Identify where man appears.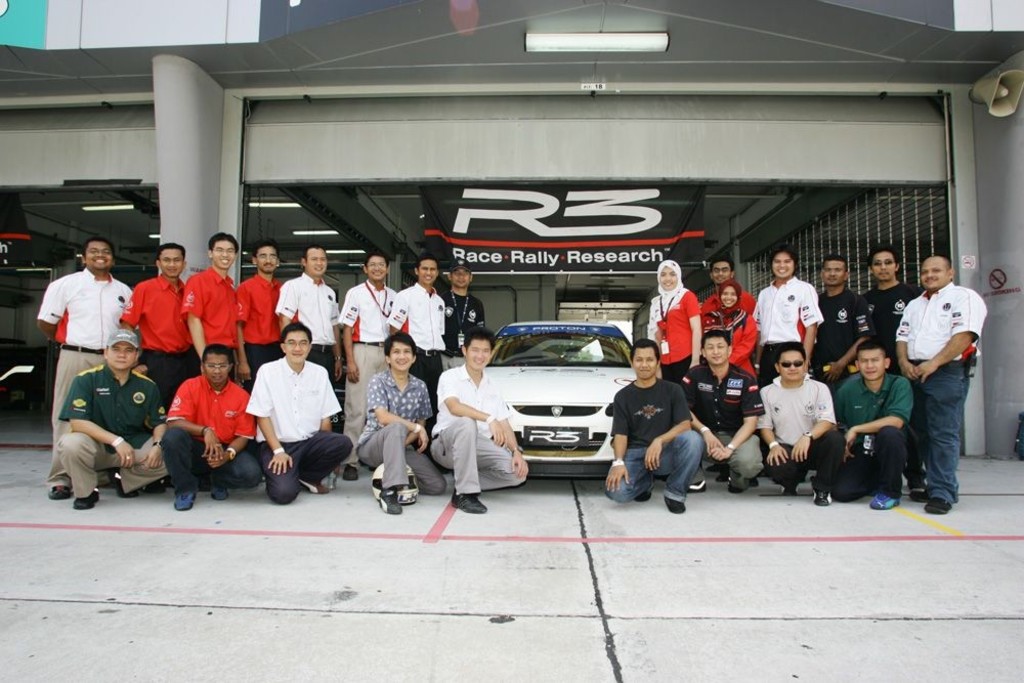
Appears at l=121, t=238, r=197, b=403.
